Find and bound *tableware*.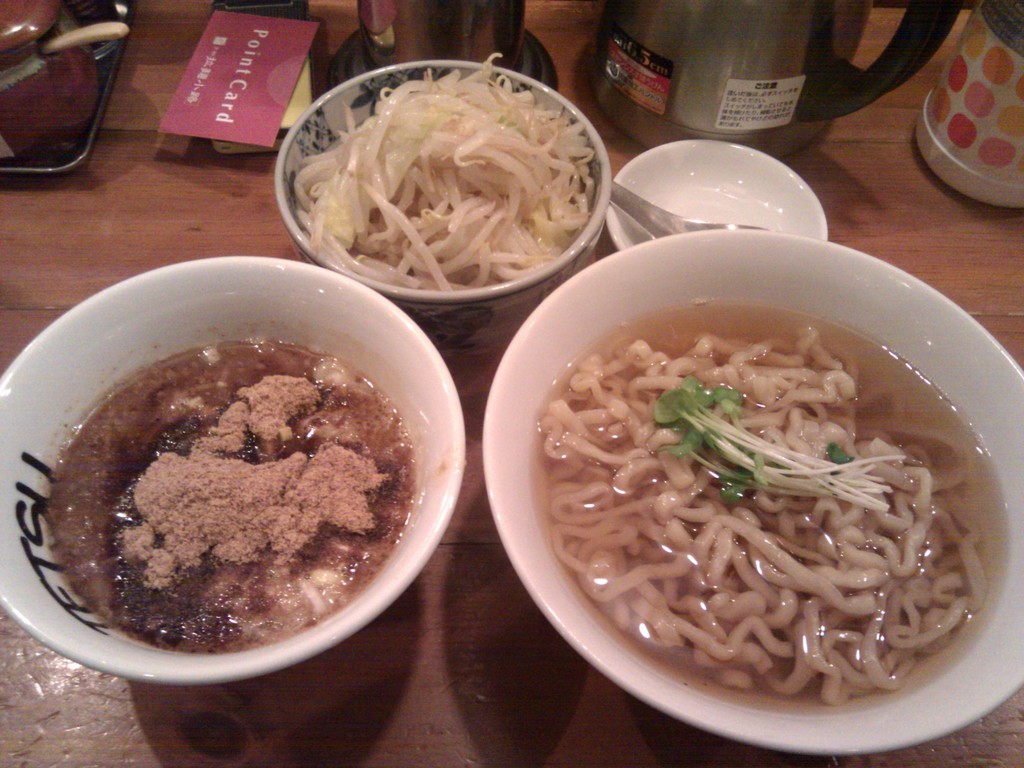
Bound: crop(611, 140, 829, 253).
